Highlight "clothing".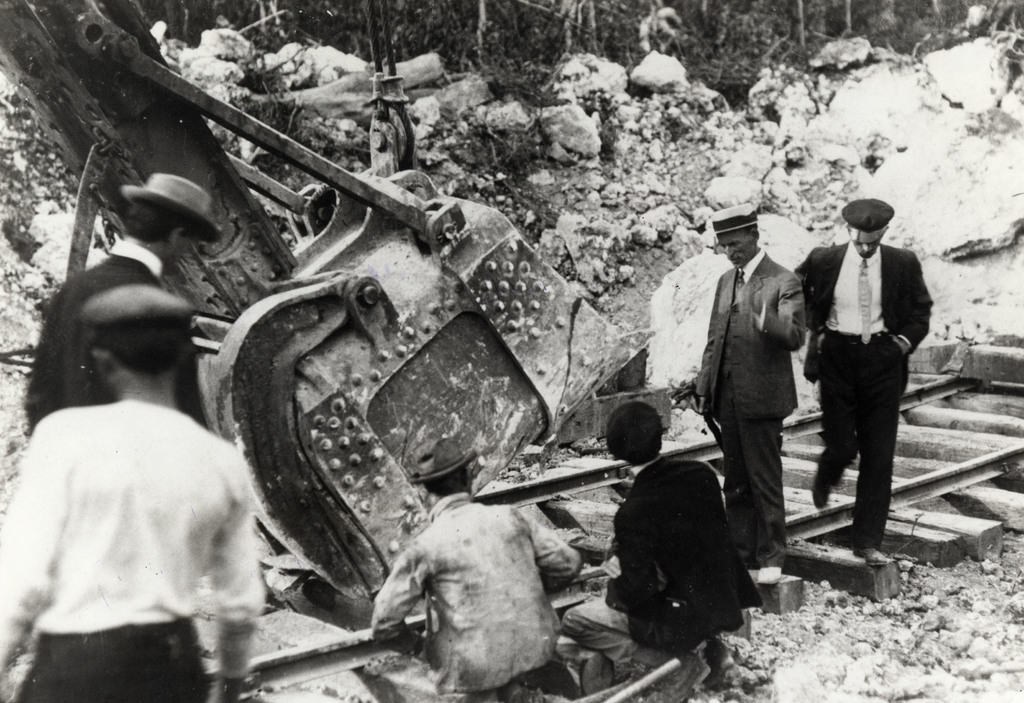
Highlighted region: (left=597, top=455, right=762, bottom=652).
